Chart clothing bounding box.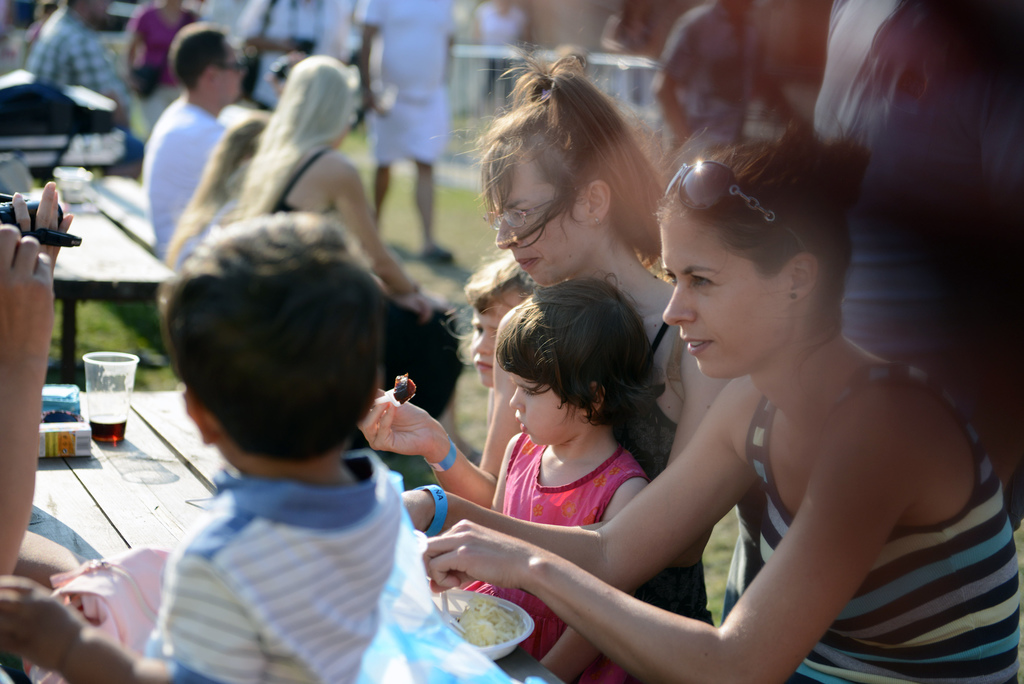
Charted: <region>140, 91, 243, 271</region>.
